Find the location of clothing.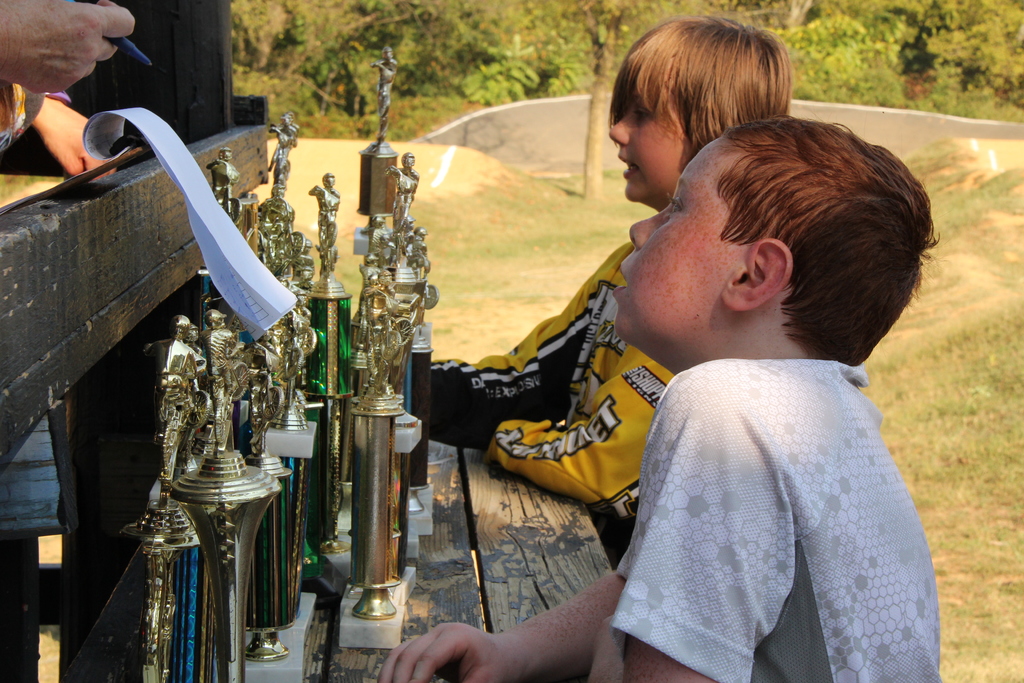
Location: [x1=617, y1=359, x2=942, y2=682].
